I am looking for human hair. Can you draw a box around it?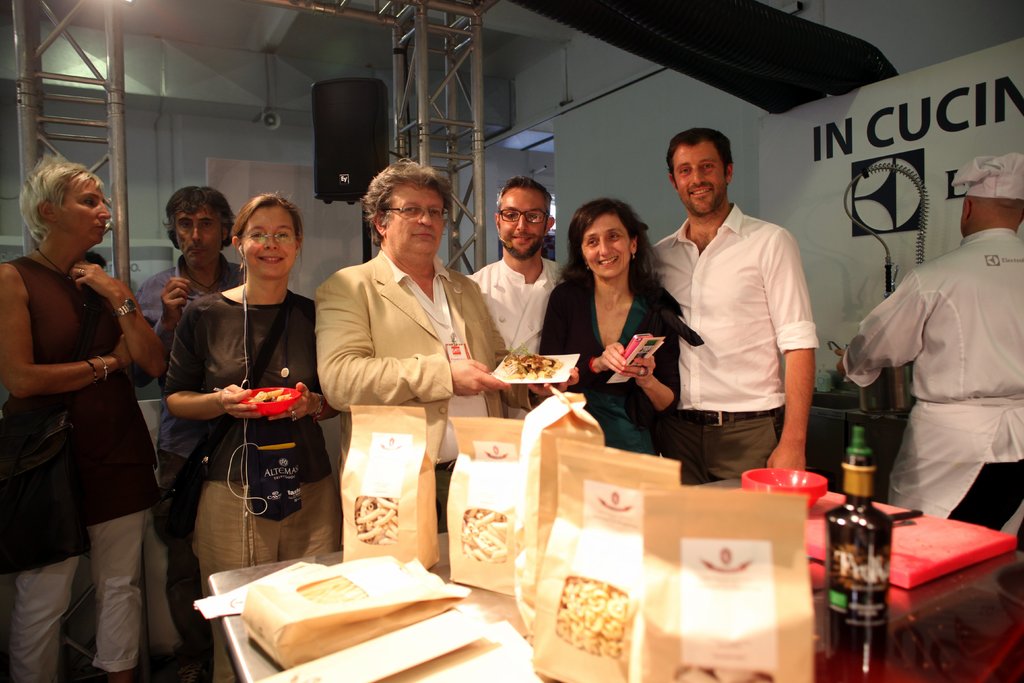
Sure, the bounding box is <bbox>161, 181, 218, 234</bbox>.
